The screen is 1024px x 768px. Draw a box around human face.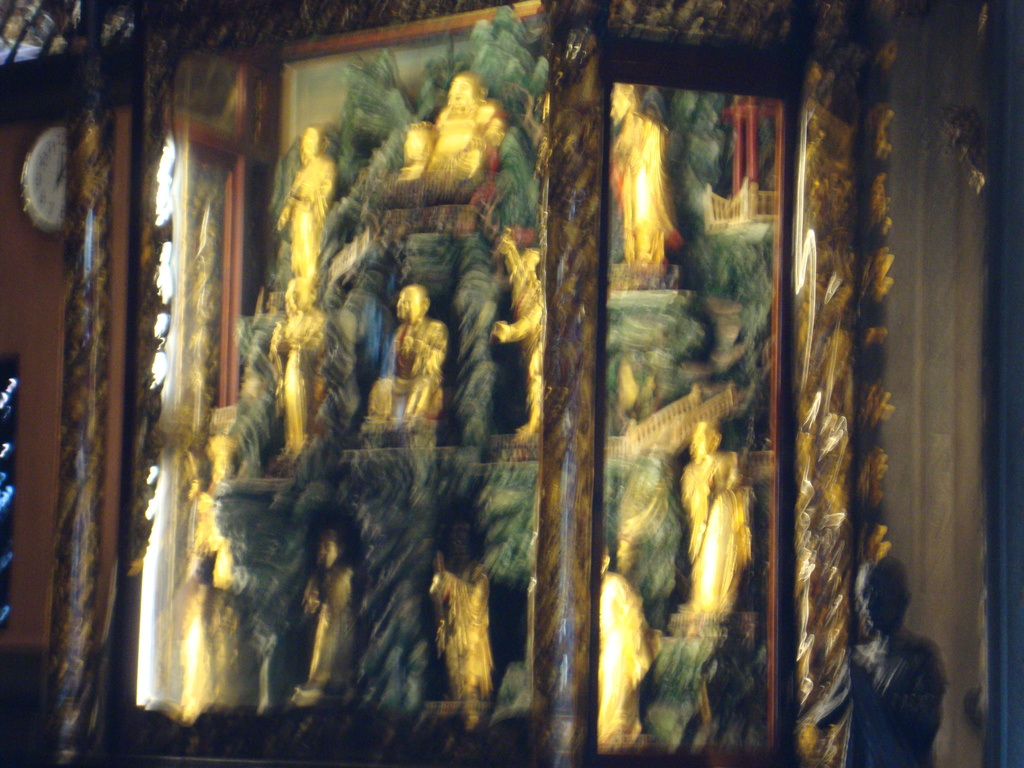
bbox=(858, 582, 898, 631).
